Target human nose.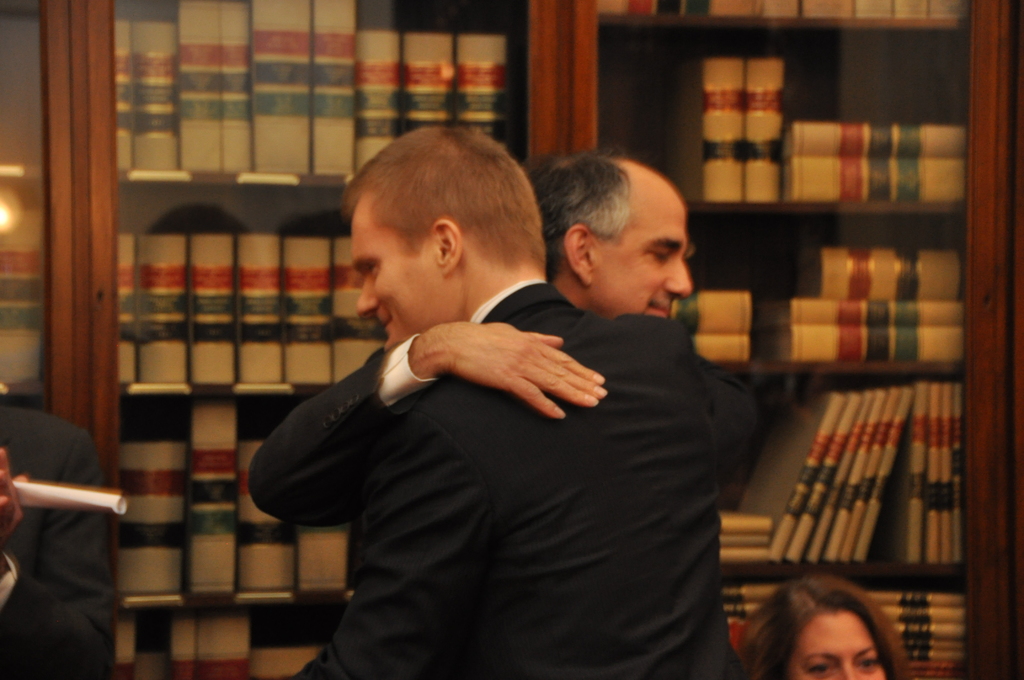
Target region: 351,271,384,316.
